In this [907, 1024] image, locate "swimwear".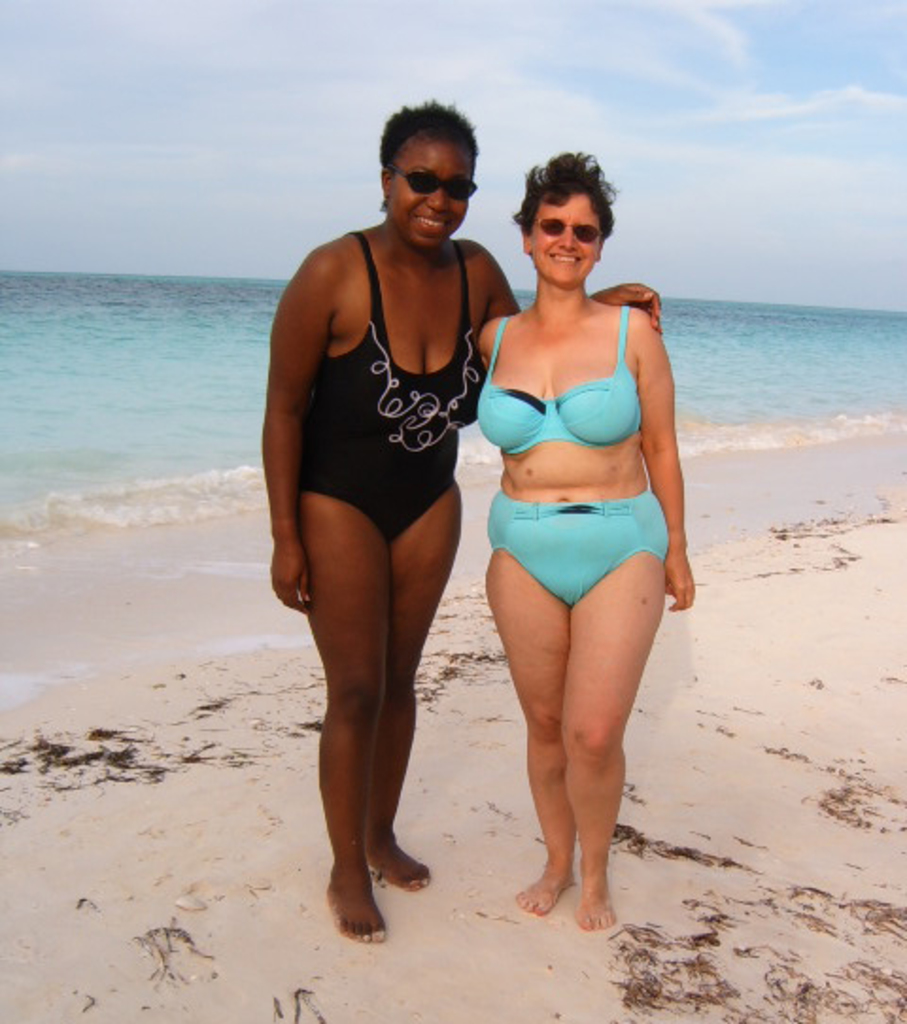
Bounding box: pyautogui.locateOnScreen(471, 293, 650, 459).
